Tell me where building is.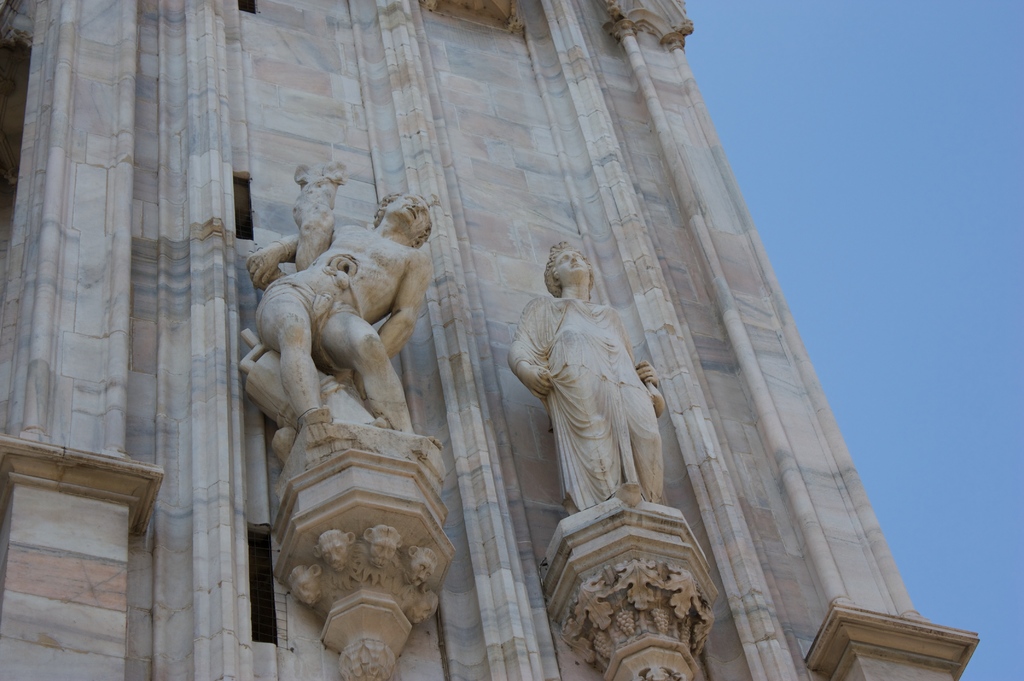
building is at x1=0, y1=1, x2=977, y2=680.
